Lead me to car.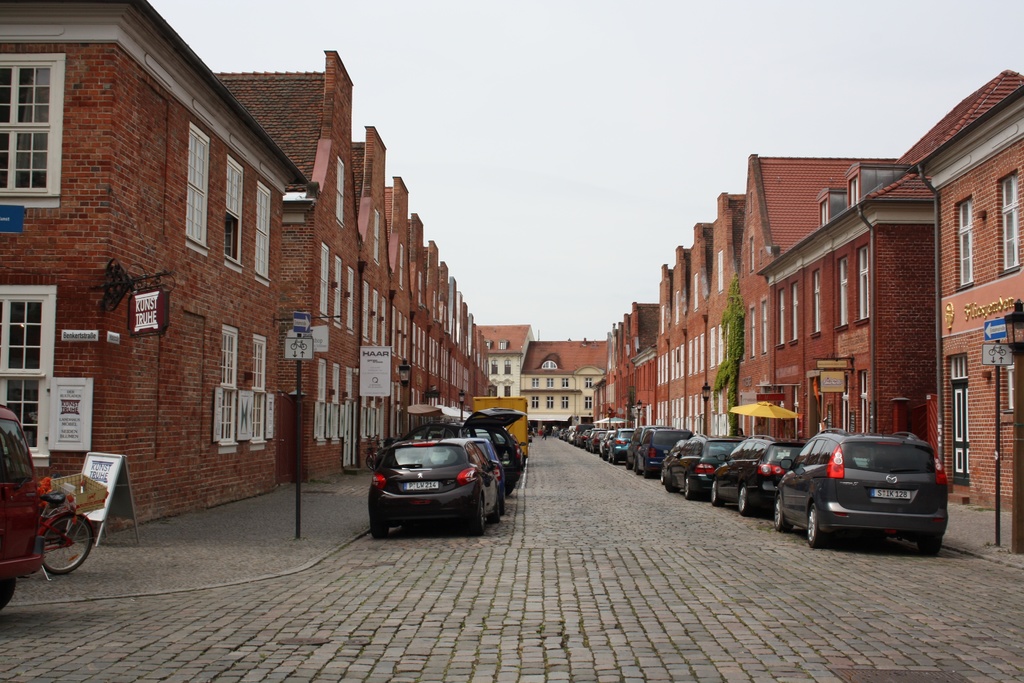
Lead to 0, 403, 45, 611.
